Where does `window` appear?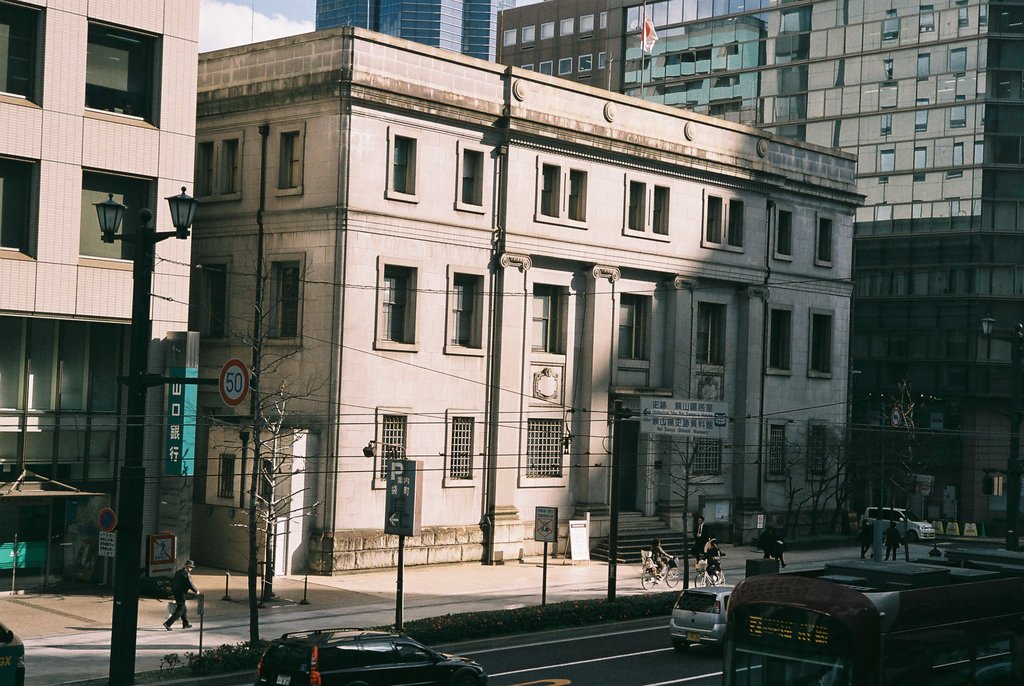
Appears at x1=385 y1=127 x2=424 y2=202.
